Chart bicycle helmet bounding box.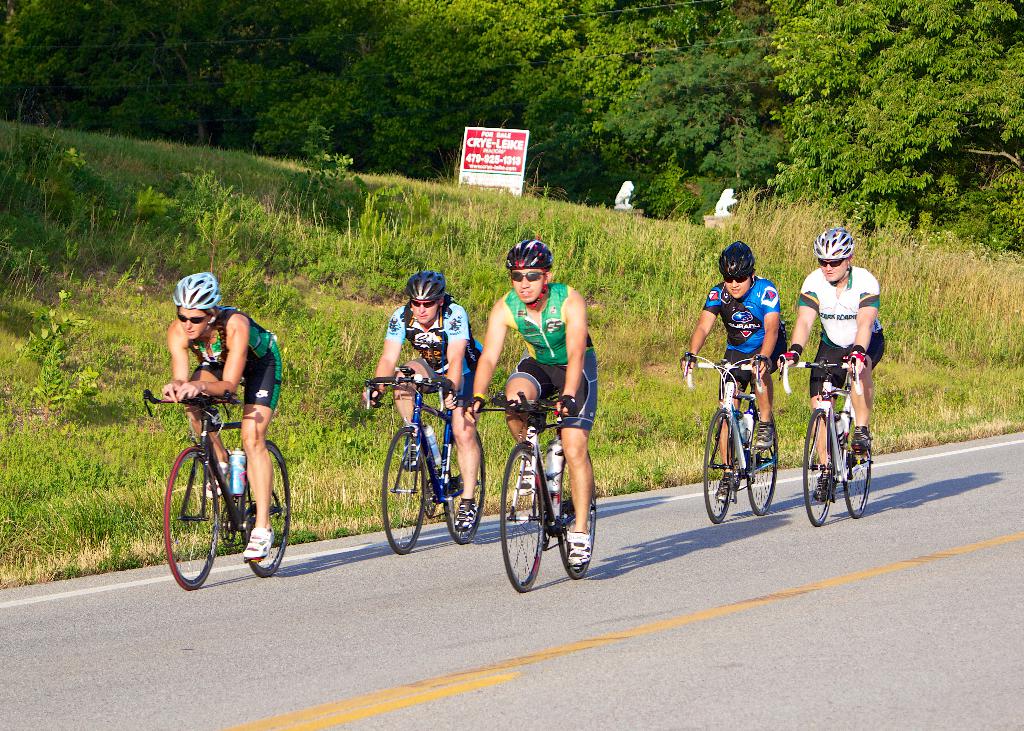
Charted: Rect(504, 234, 545, 271).
